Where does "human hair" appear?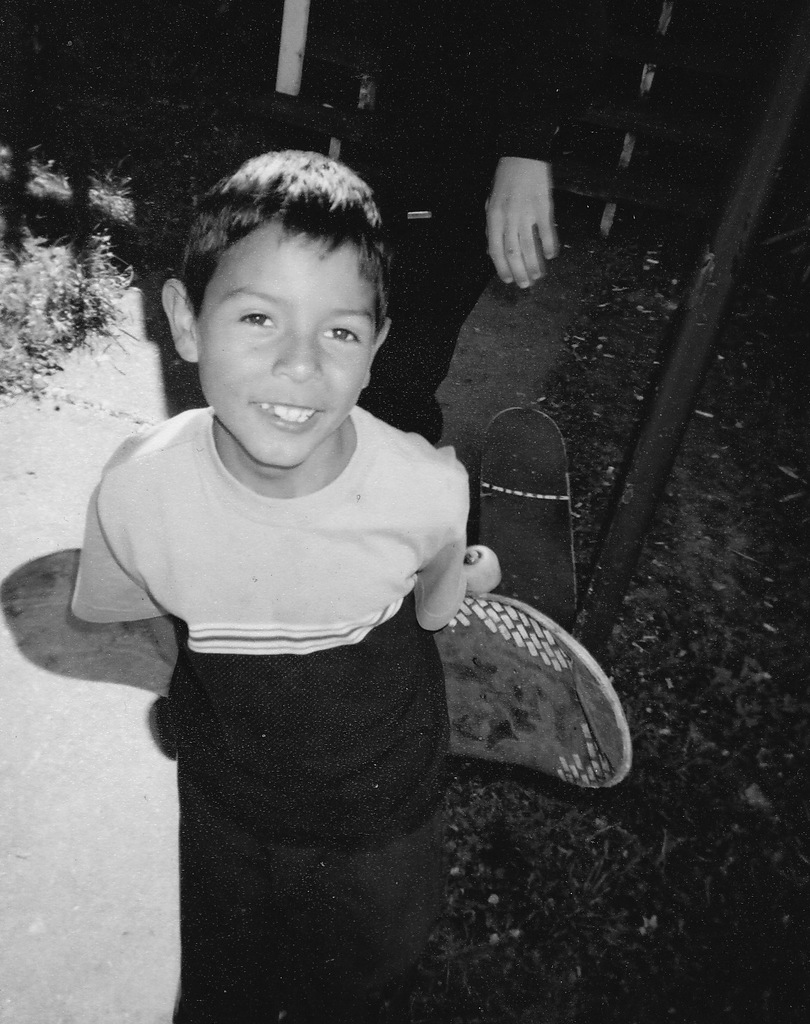
Appears at detection(176, 136, 401, 373).
